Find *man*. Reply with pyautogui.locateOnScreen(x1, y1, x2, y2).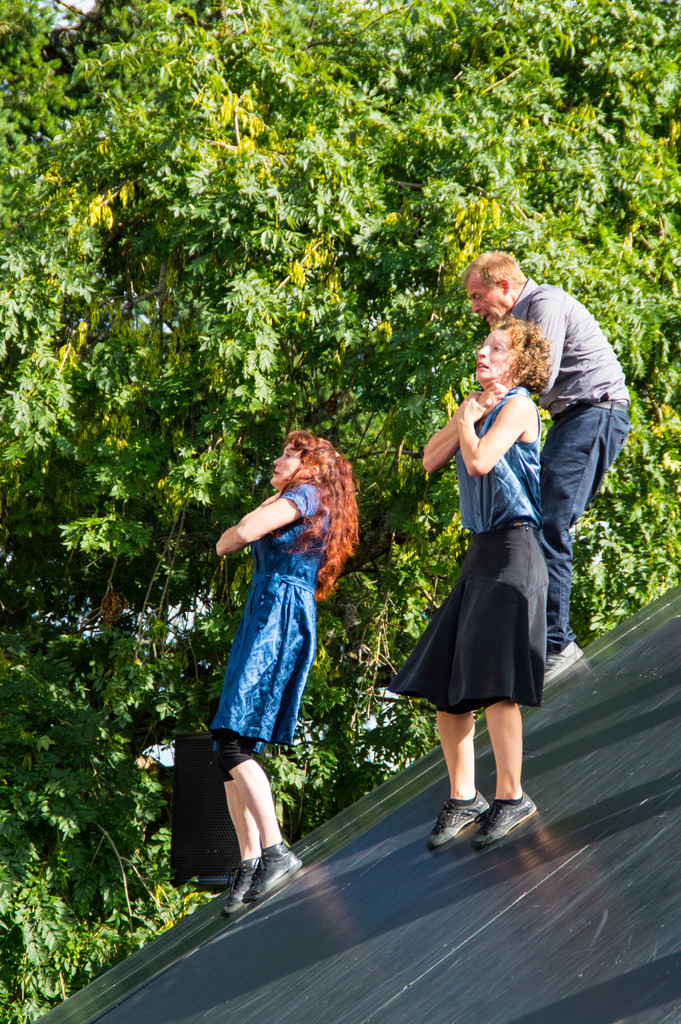
pyautogui.locateOnScreen(441, 257, 643, 674).
